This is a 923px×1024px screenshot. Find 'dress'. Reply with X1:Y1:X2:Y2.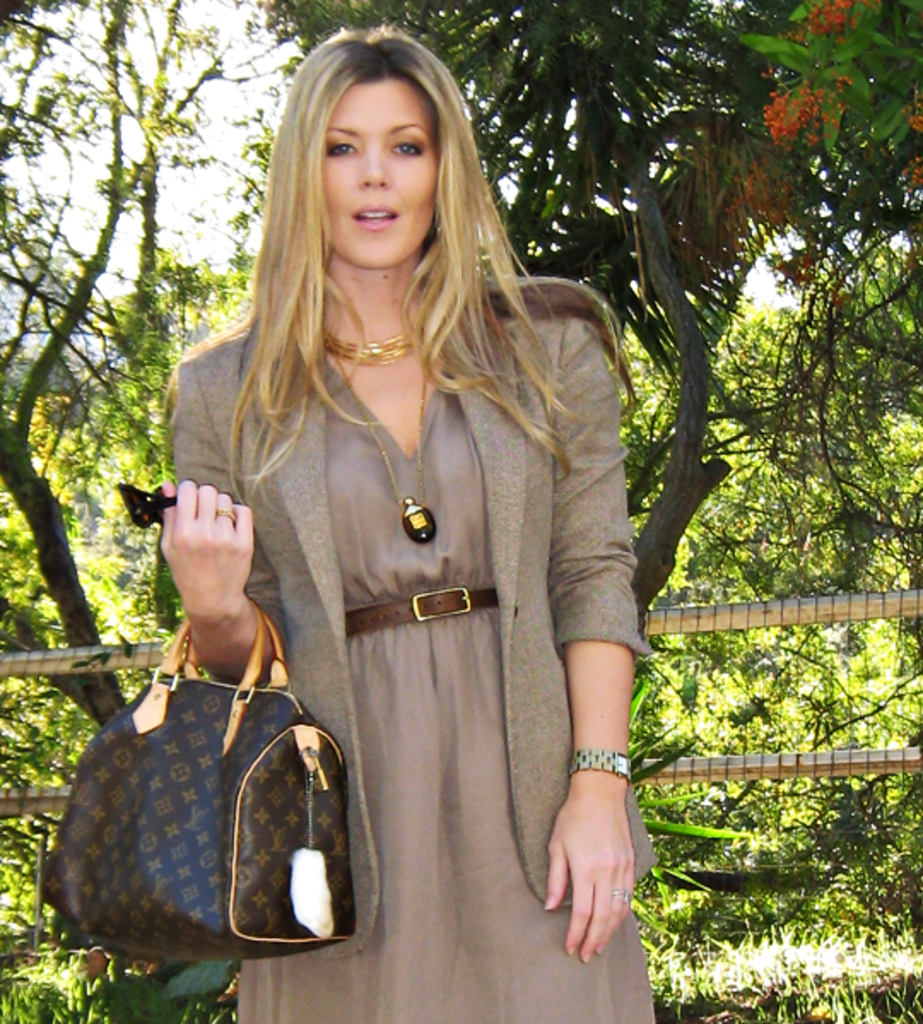
238:362:651:1022.
